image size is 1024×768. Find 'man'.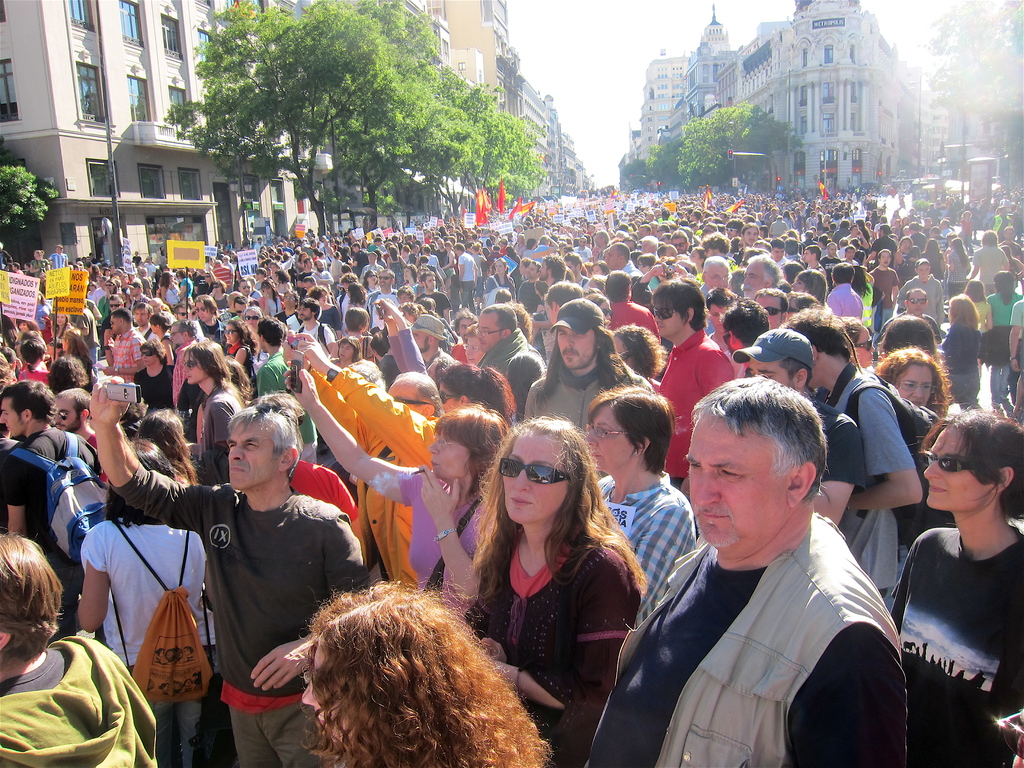
x1=605 y1=374 x2=909 y2=767.
